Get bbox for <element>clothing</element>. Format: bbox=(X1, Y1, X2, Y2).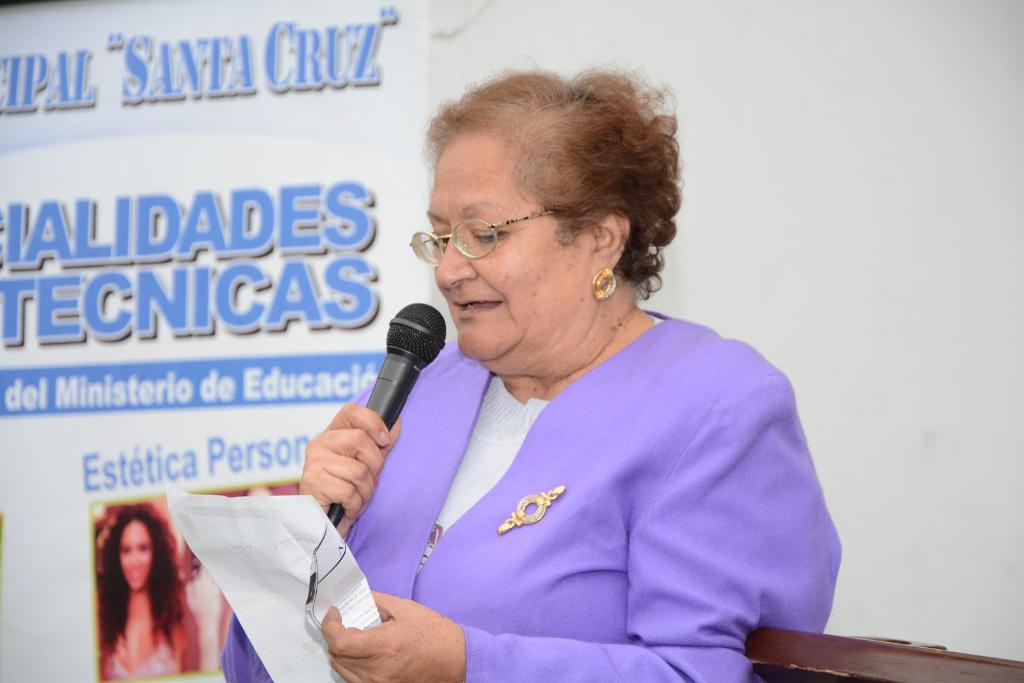
bbox=(98, 615, 189, 682).
